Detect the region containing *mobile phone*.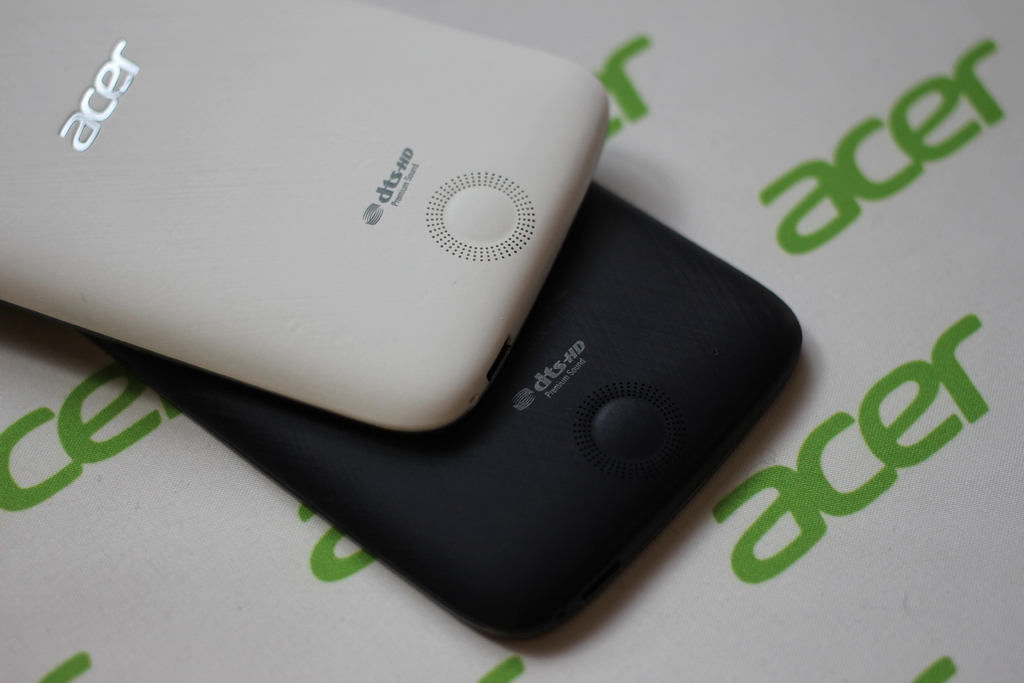
l=79, t=179, r=803, b=642.
